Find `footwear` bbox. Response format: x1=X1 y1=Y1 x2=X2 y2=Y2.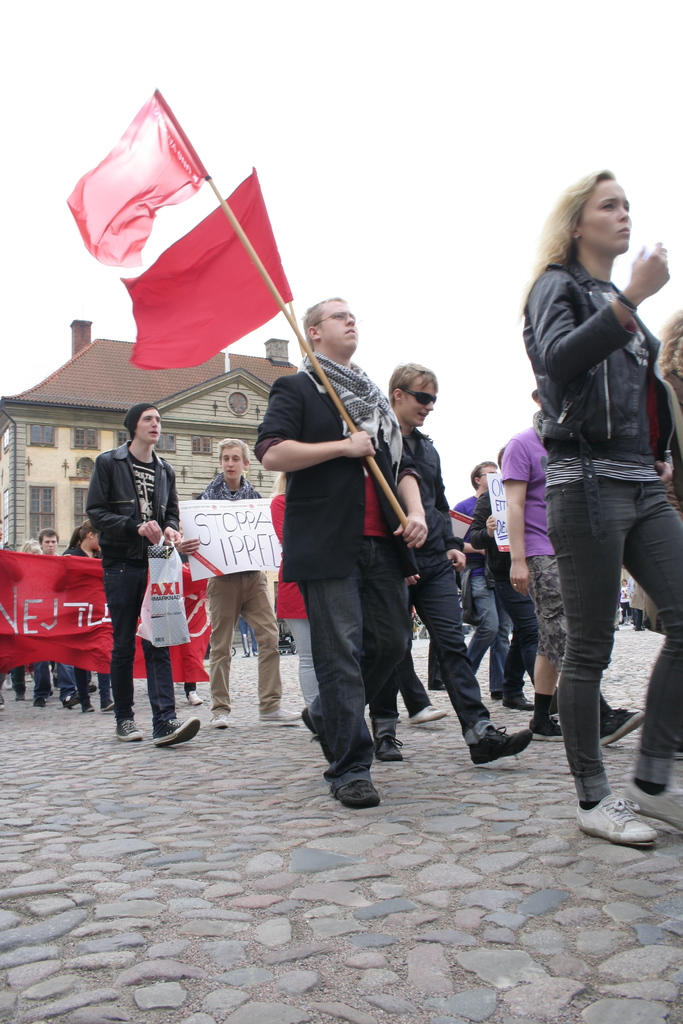
x1=374 y1=733 x2=402 y2=764.
